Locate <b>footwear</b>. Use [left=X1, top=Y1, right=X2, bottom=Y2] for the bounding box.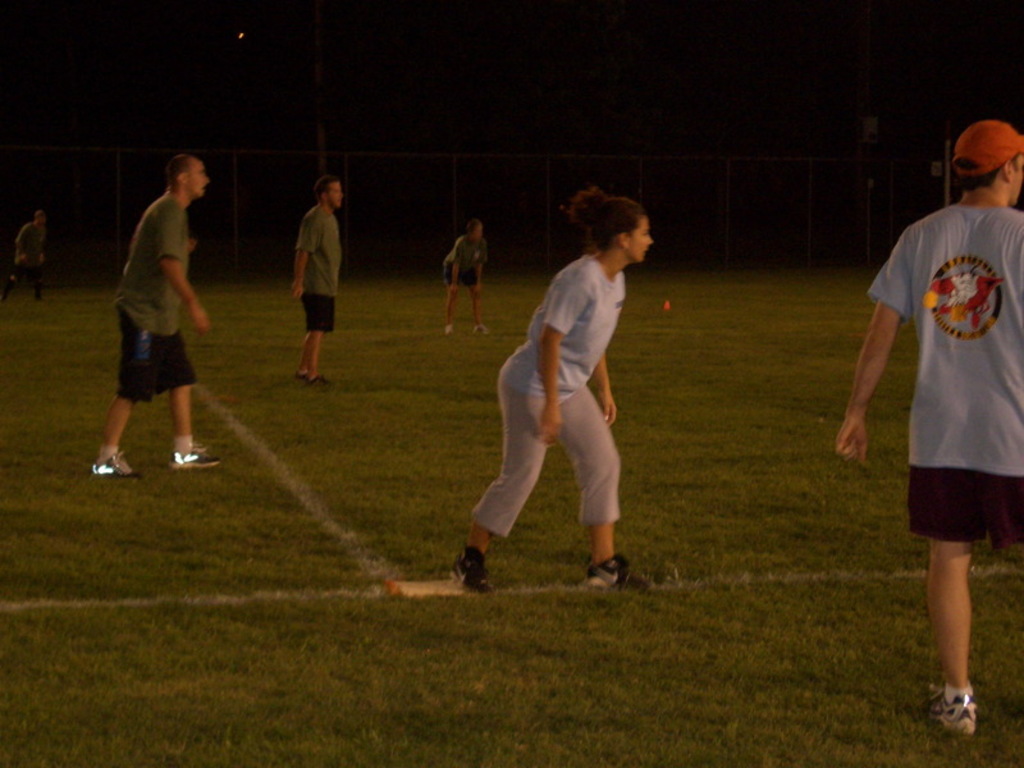
[left=586, top=550, right=652, bottom=588].
